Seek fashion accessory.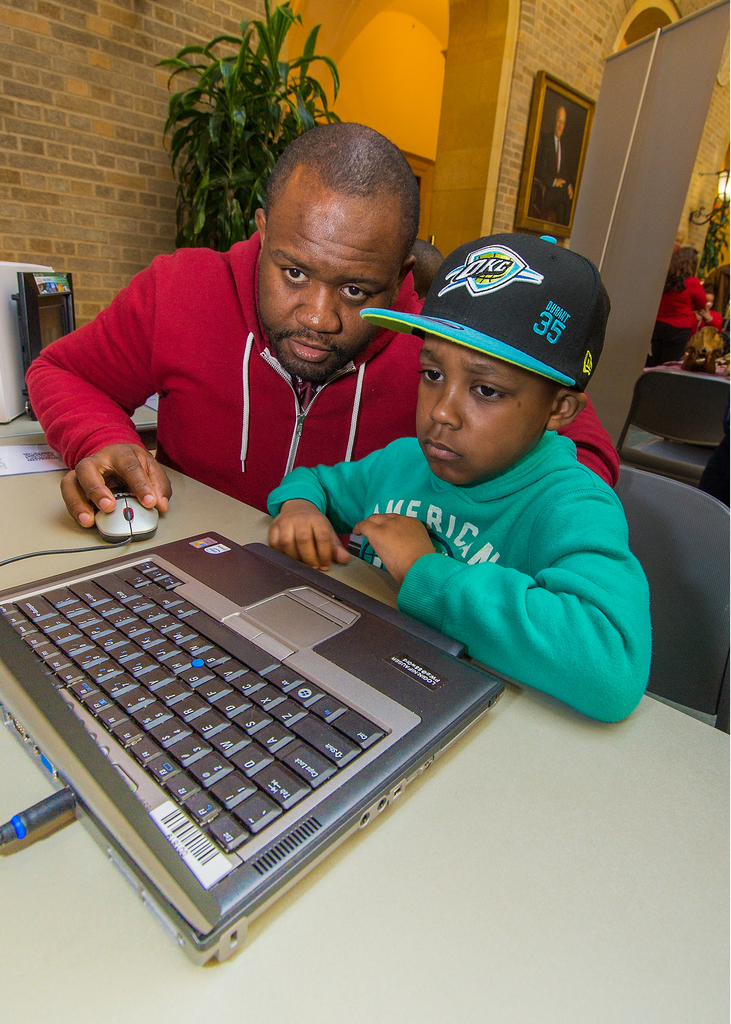
crop(358, 227, 613, 390).
